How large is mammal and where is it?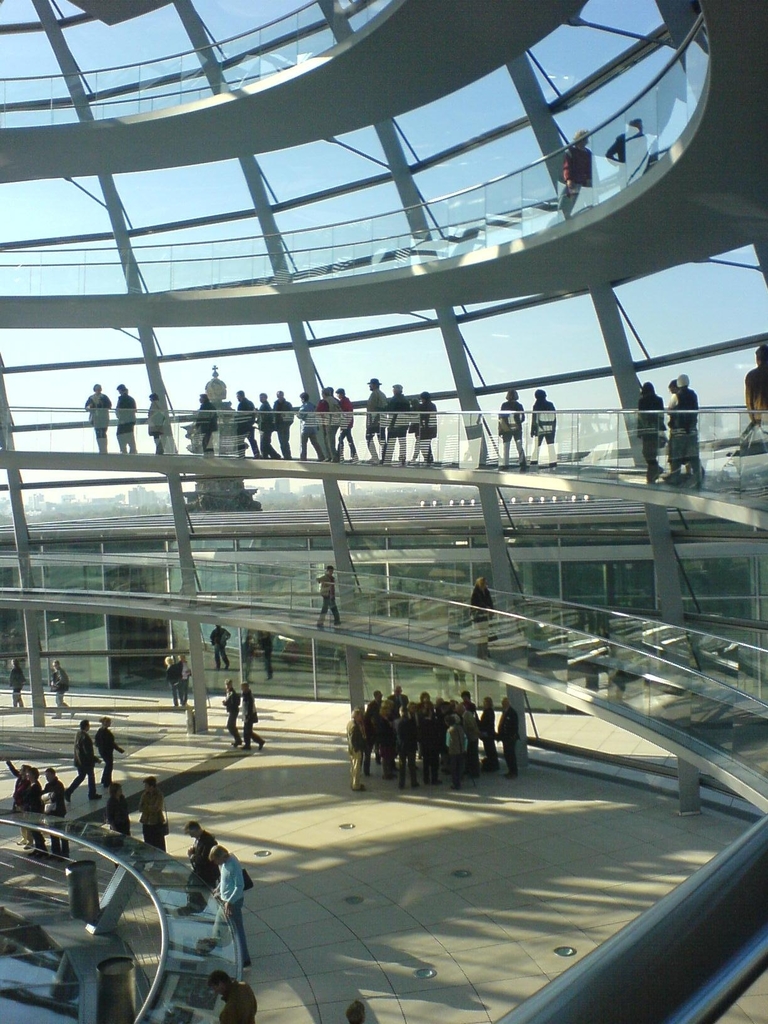
Bounding box: bbox=(415, 389, 434, 467).
